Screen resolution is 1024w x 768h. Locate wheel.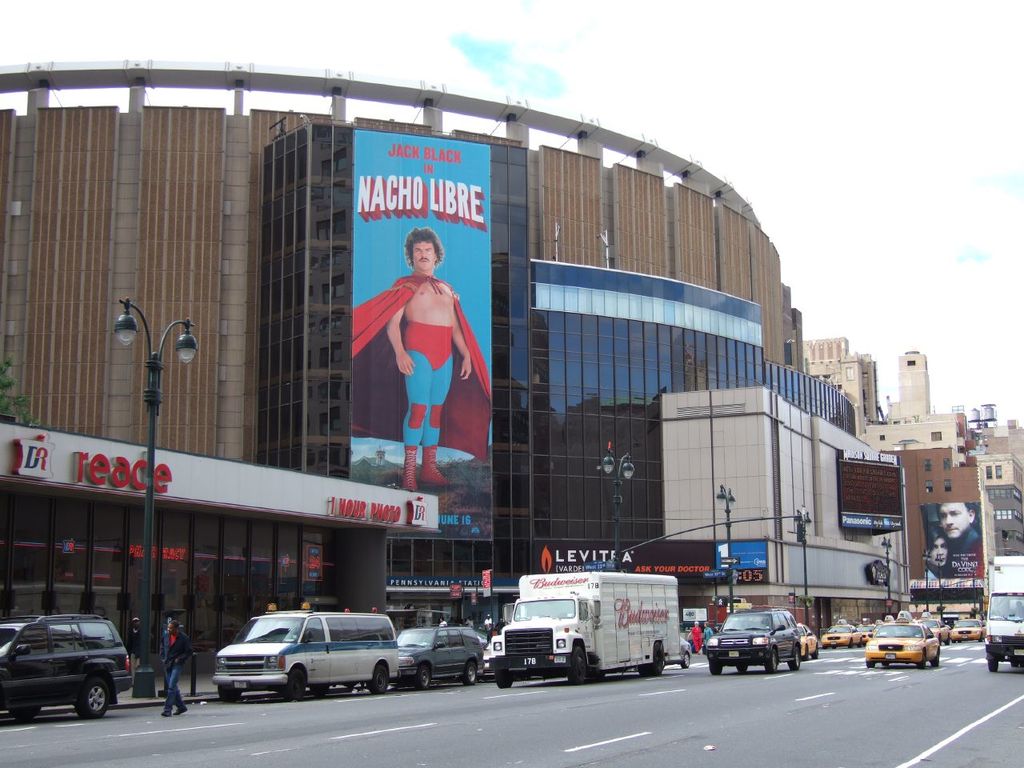
select_region(367, 667, 390, 695).
